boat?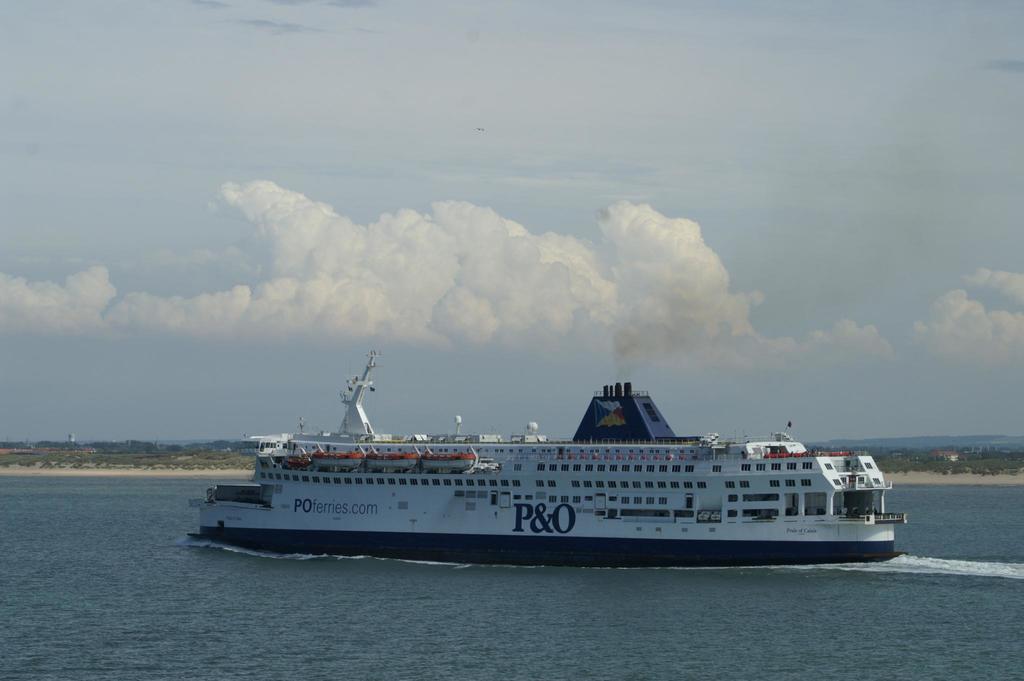
<bbox>194, 349, 893, 567</bbox>
